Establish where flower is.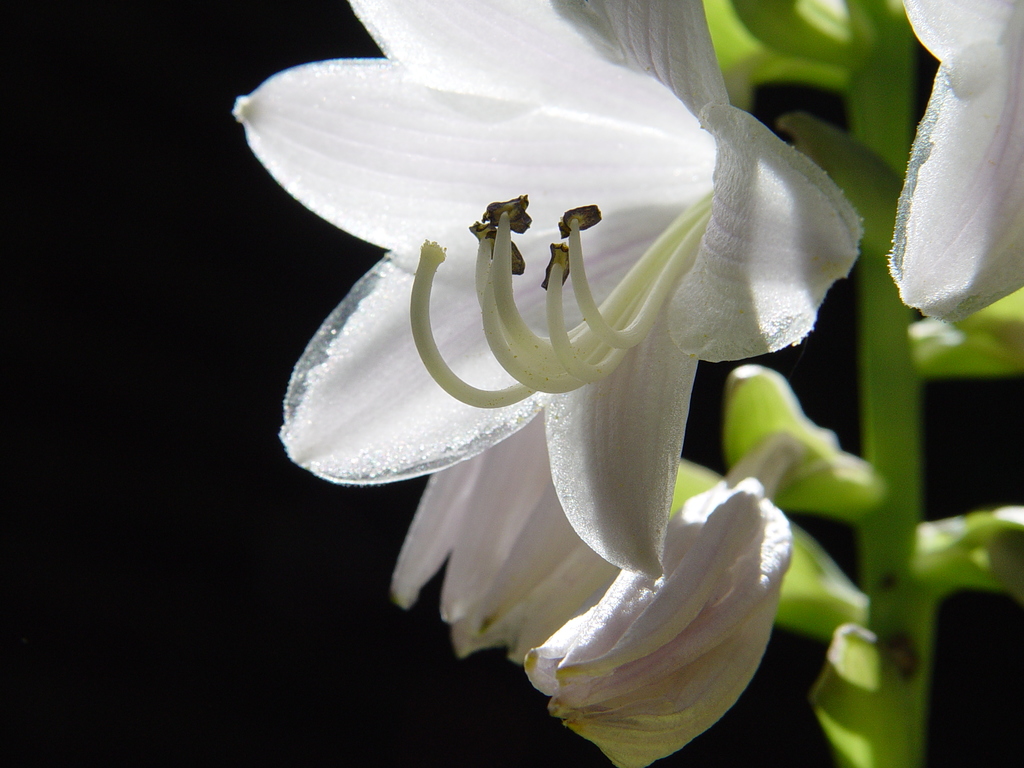
Established at region(886, 0, 1023, 323).
